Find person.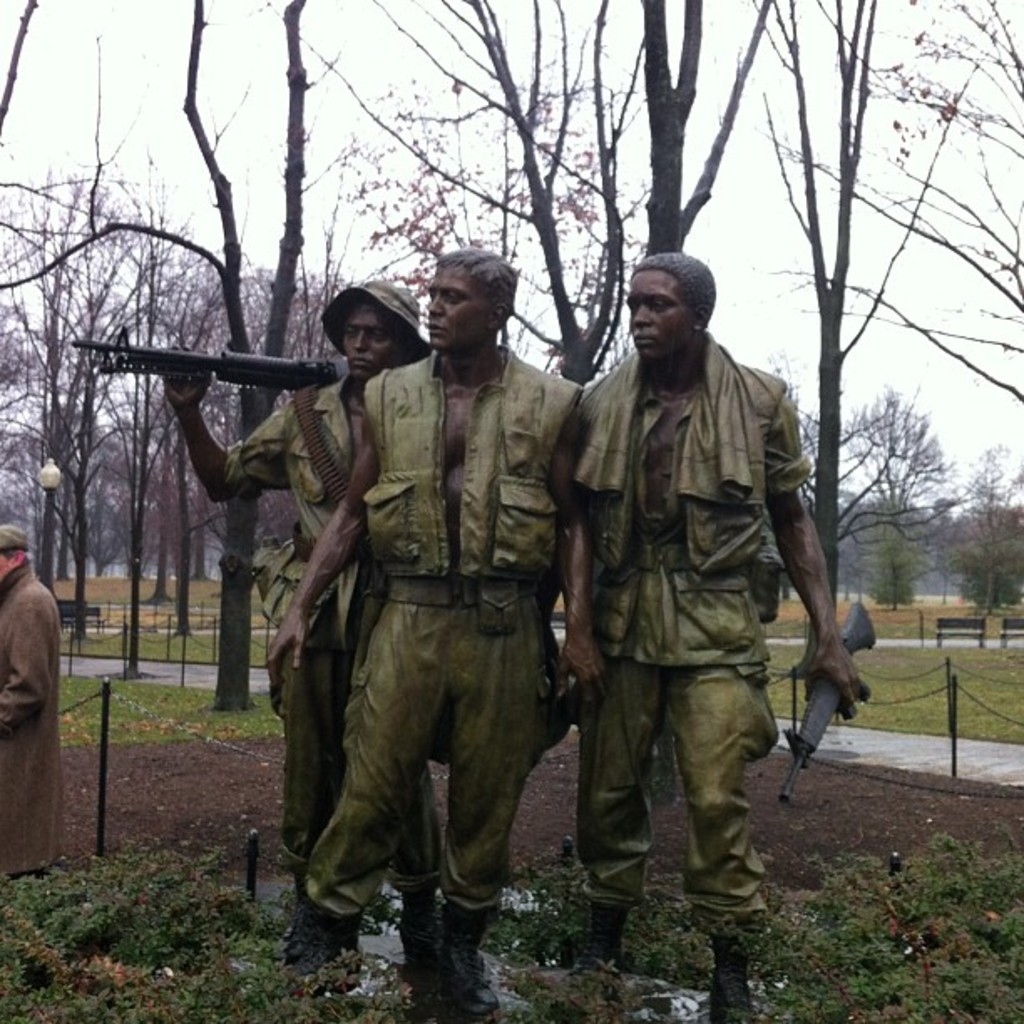
x1=0 y1=522 x2=67 y2=882.
